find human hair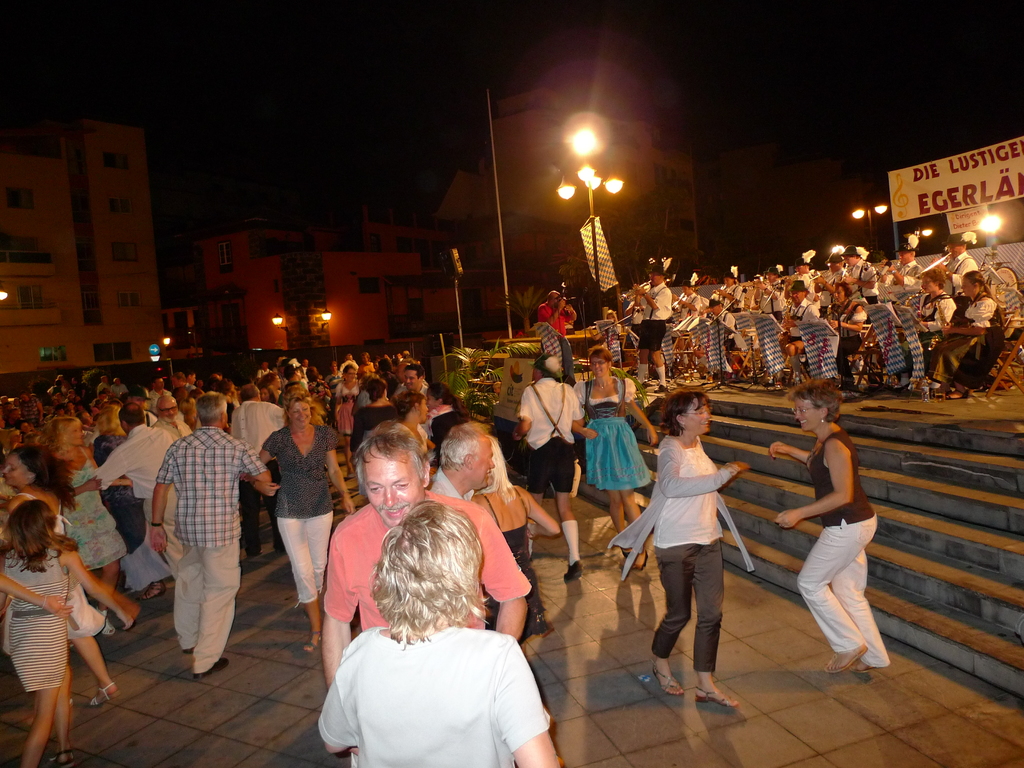
7:447:73:514
